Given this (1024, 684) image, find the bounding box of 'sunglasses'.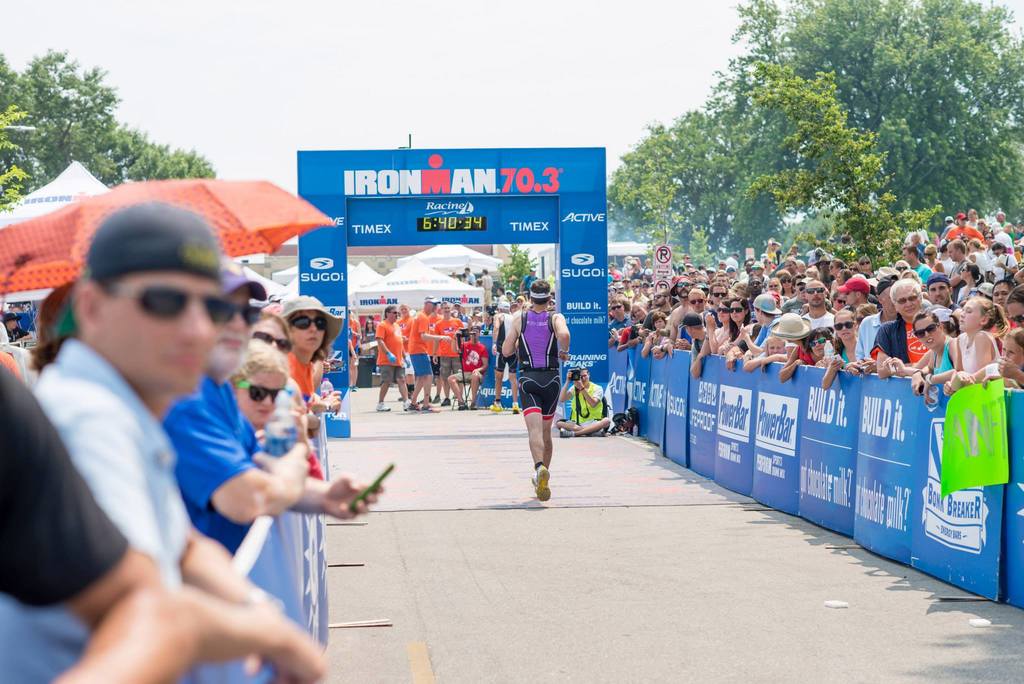
crop(238, 383, 287, 397).
